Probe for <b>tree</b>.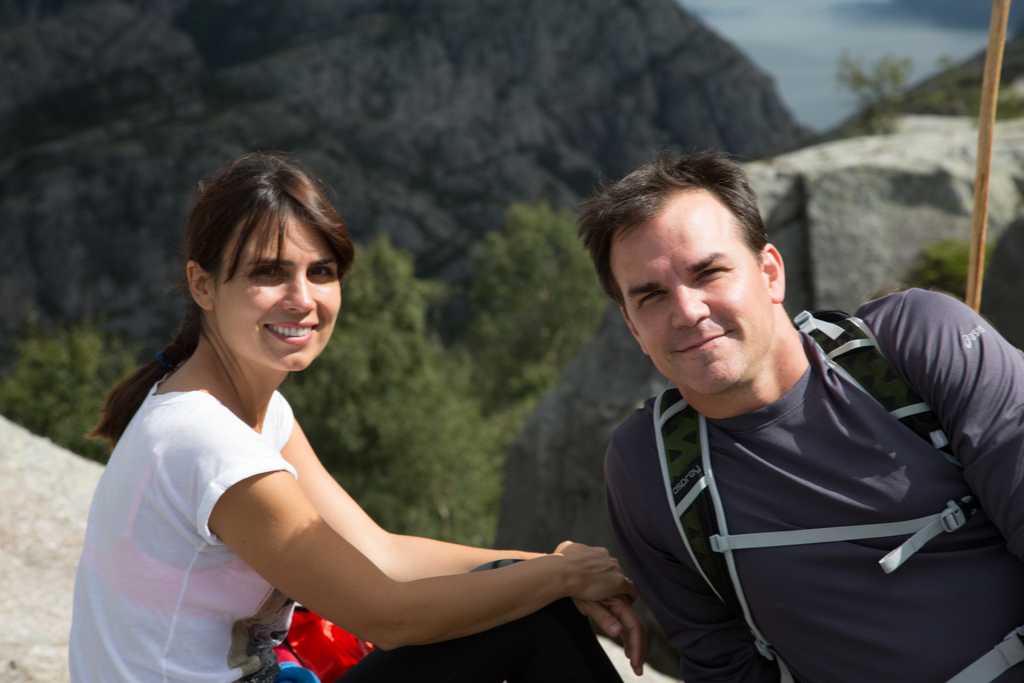
Probe result: BBox(452, 198, 623, 458).
